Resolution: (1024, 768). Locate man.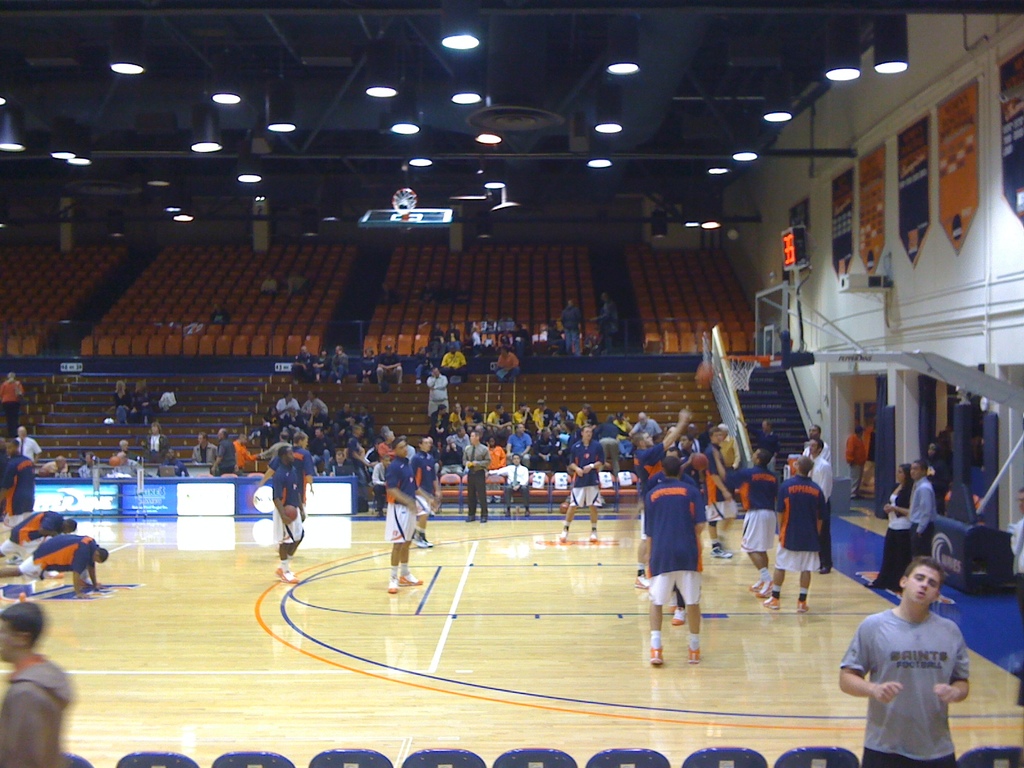
box(447, 322, 461, 342).
